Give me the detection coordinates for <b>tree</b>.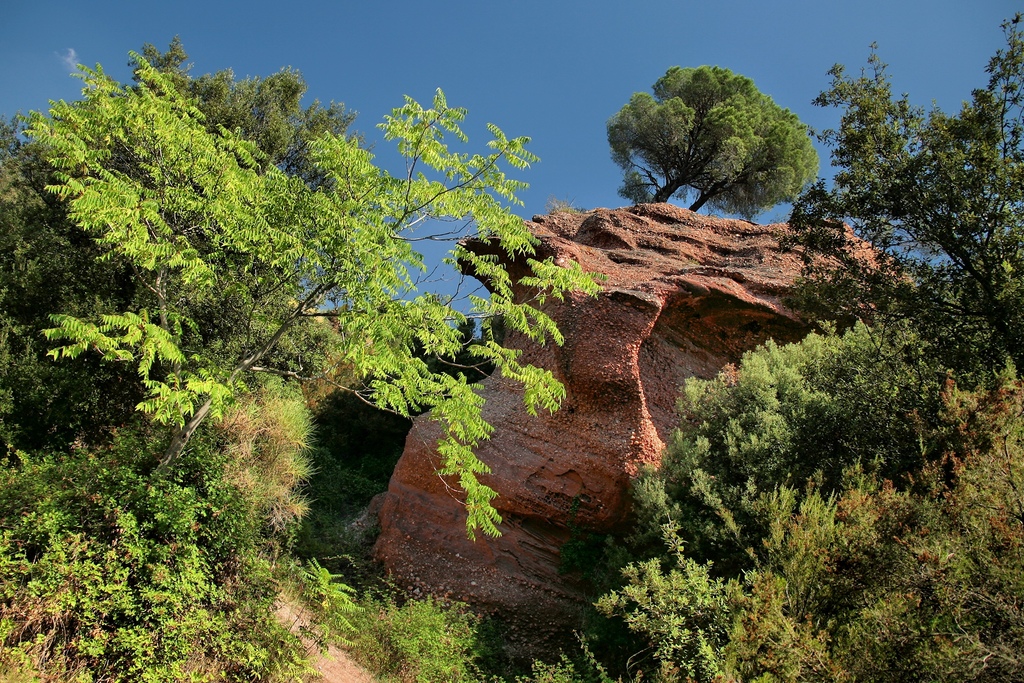
(610,54,828,224).
